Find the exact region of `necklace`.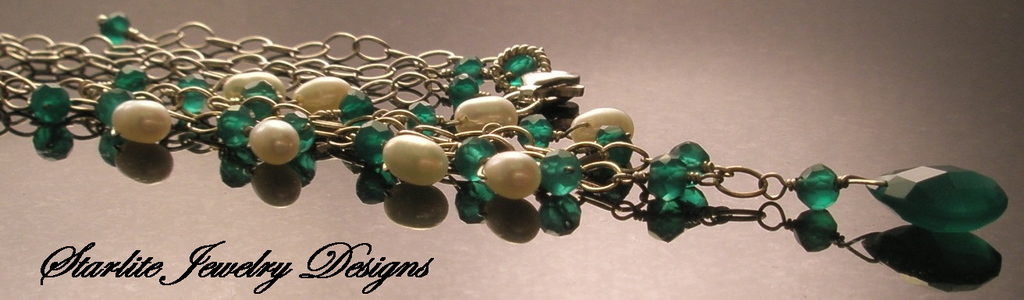
Exact region: locate(0, 4, 1010, 237).
